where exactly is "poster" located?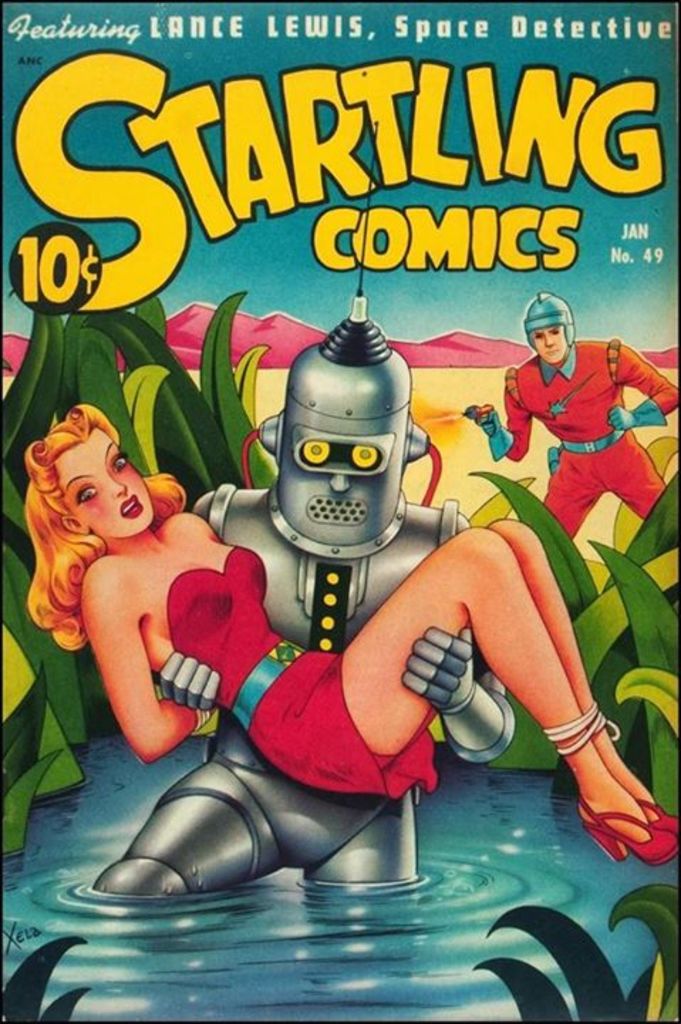
Its bounding box is 0/0/680/1023.
